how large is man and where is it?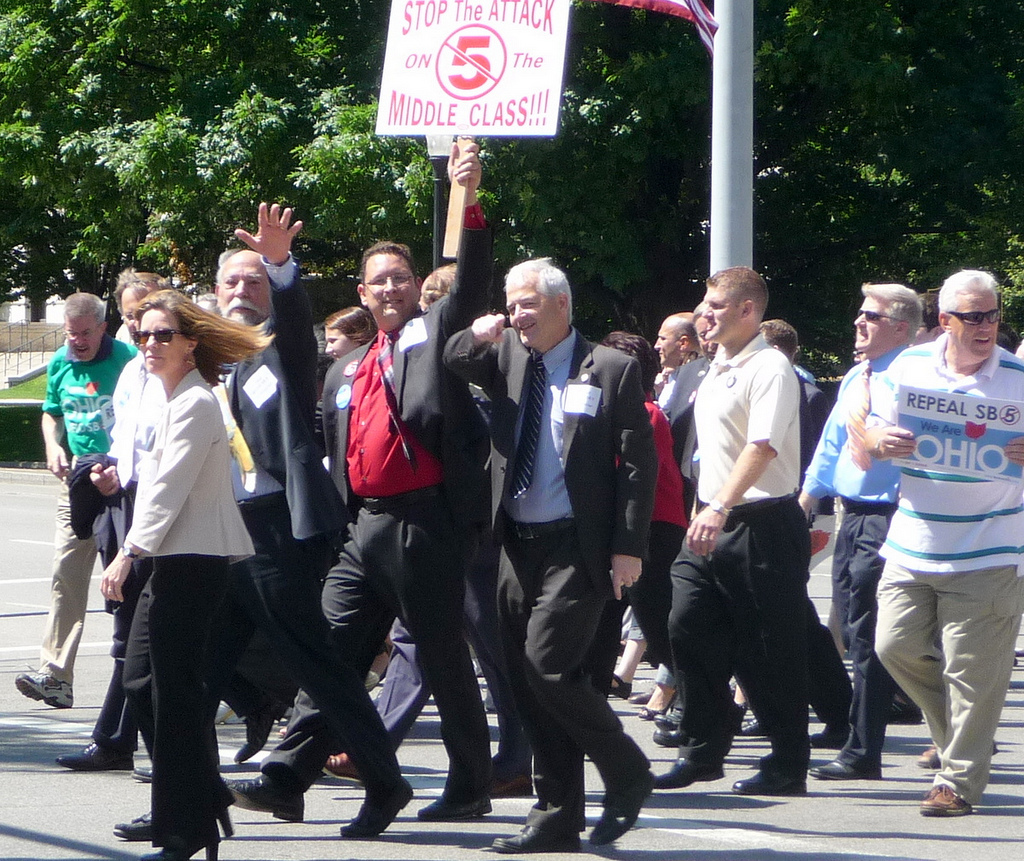
Bounding box: box(856, 266, 1023, 821).
